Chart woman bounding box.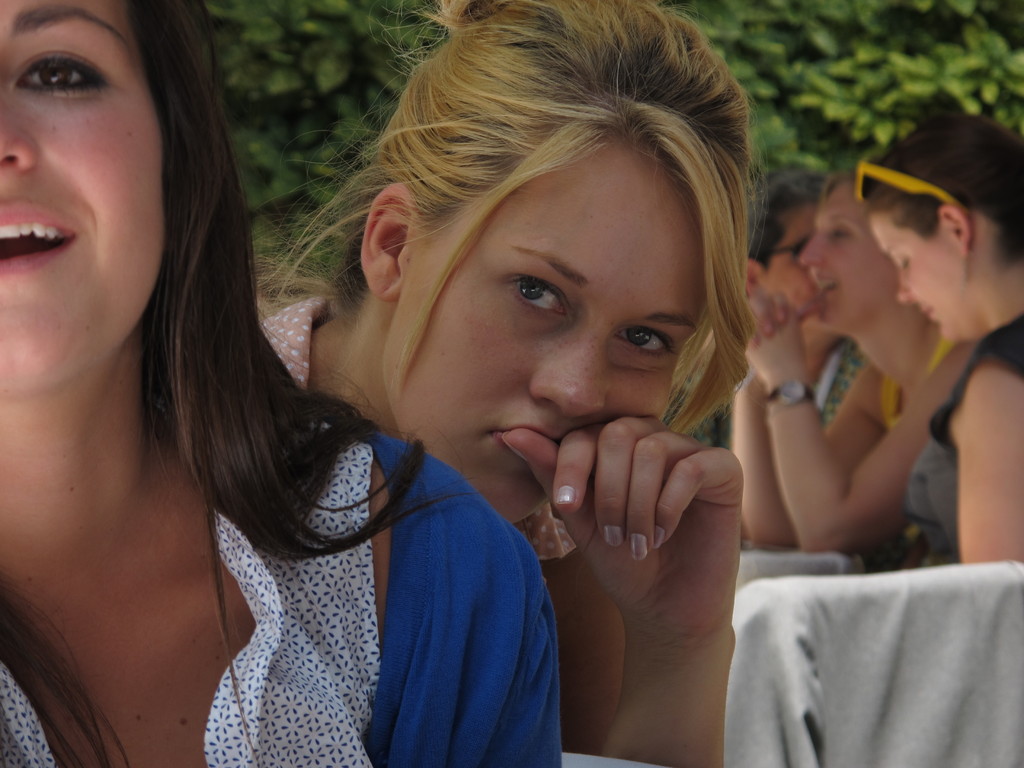
Charted: BBox(719, 166, 980, 580).
